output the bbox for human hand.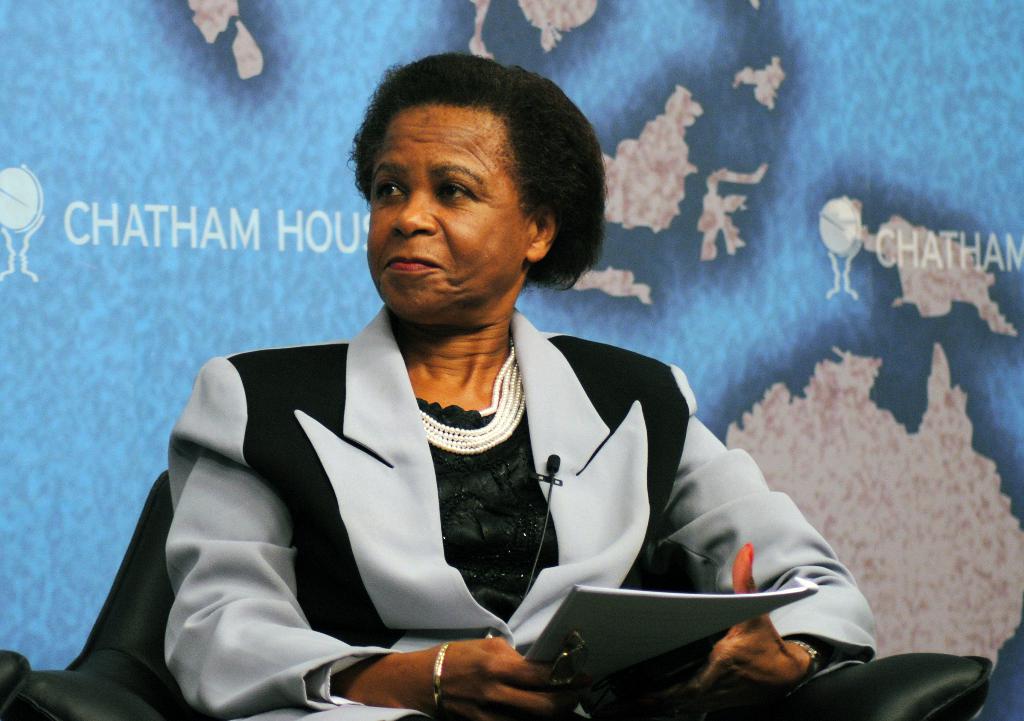
box(719, 604, 818, 695).
